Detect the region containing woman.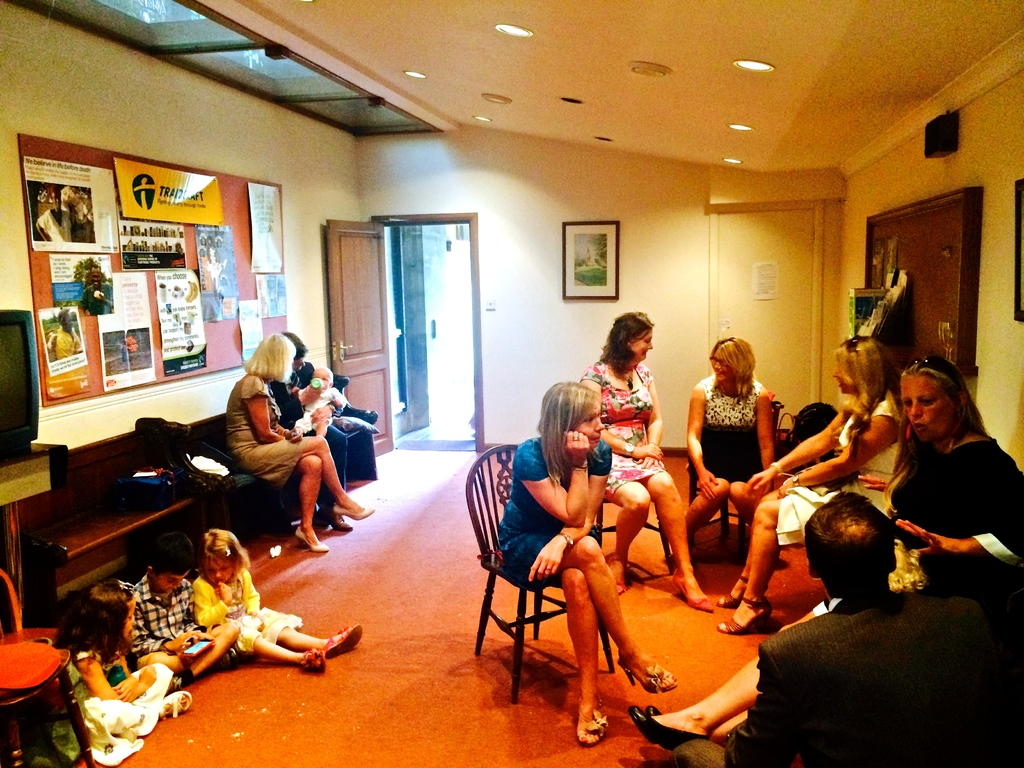
bbox(493, 382, 680, 749).
